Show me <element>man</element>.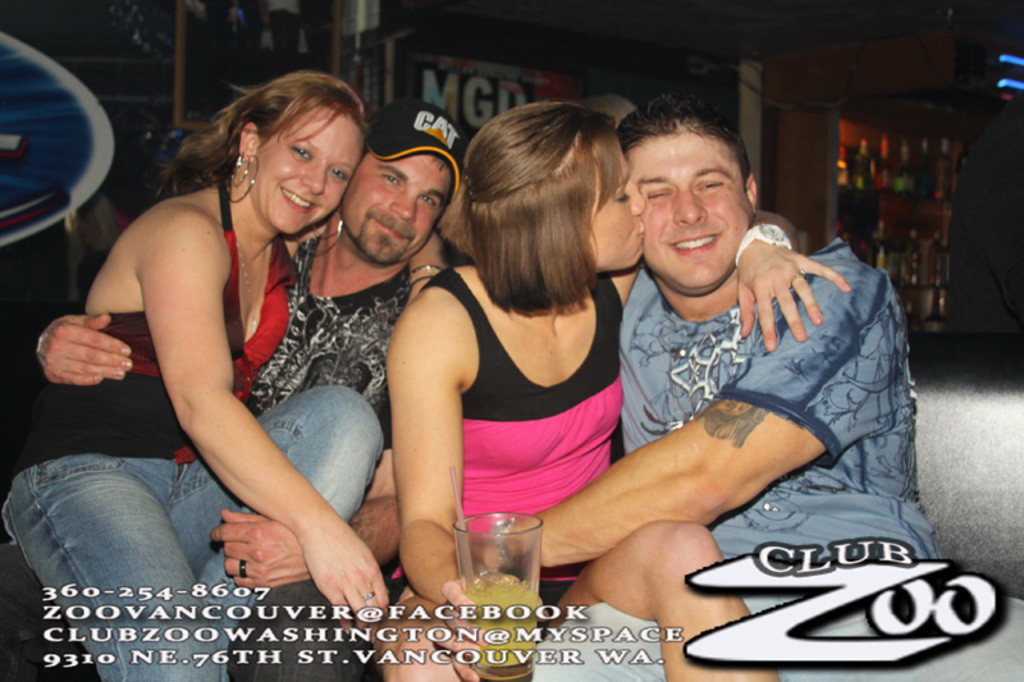
<element>man</element> is here: region(471, 92, 943, 586).
